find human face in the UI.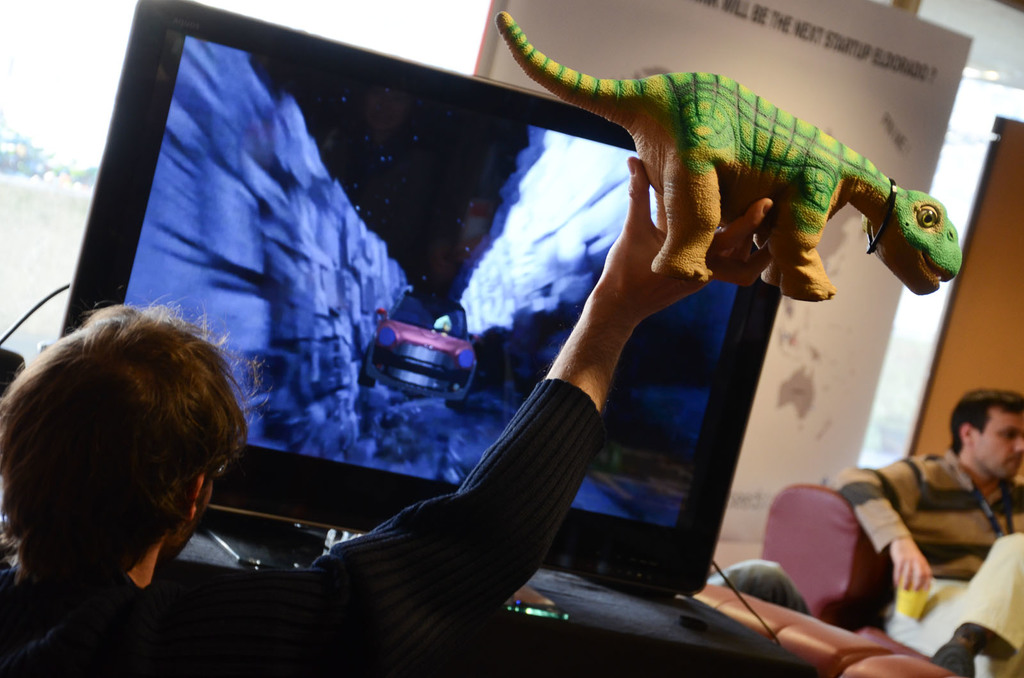
UI element at BBox(961, 407, 1023, 484).
